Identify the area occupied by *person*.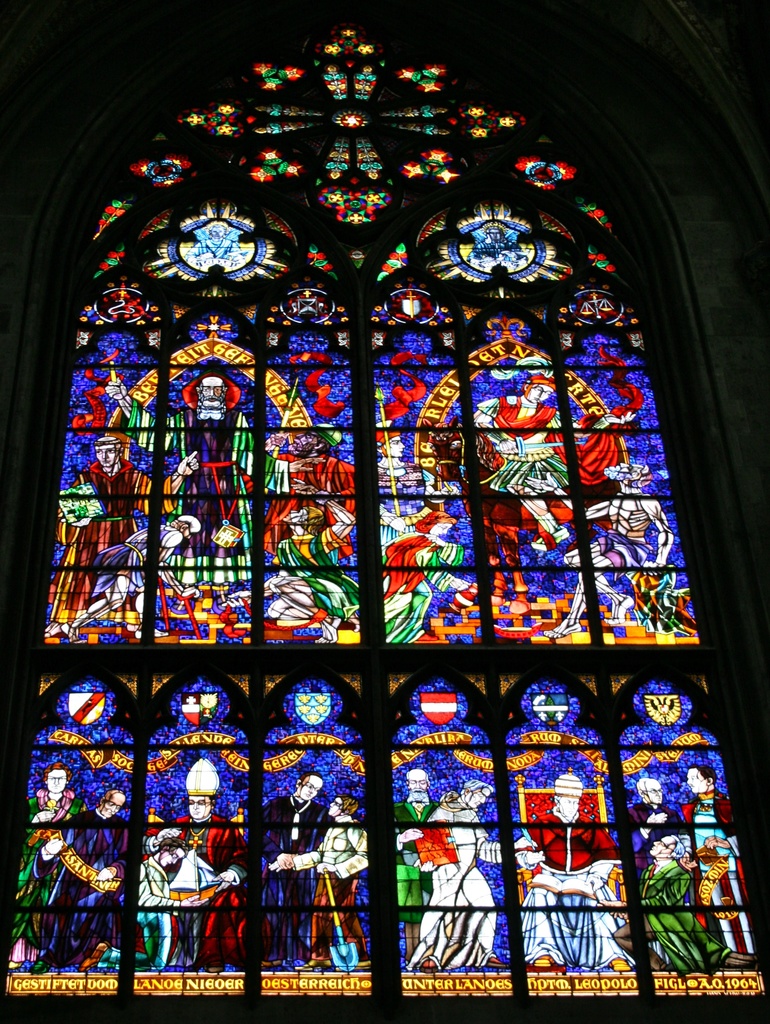
Area: (40, 776, 140, 972).
